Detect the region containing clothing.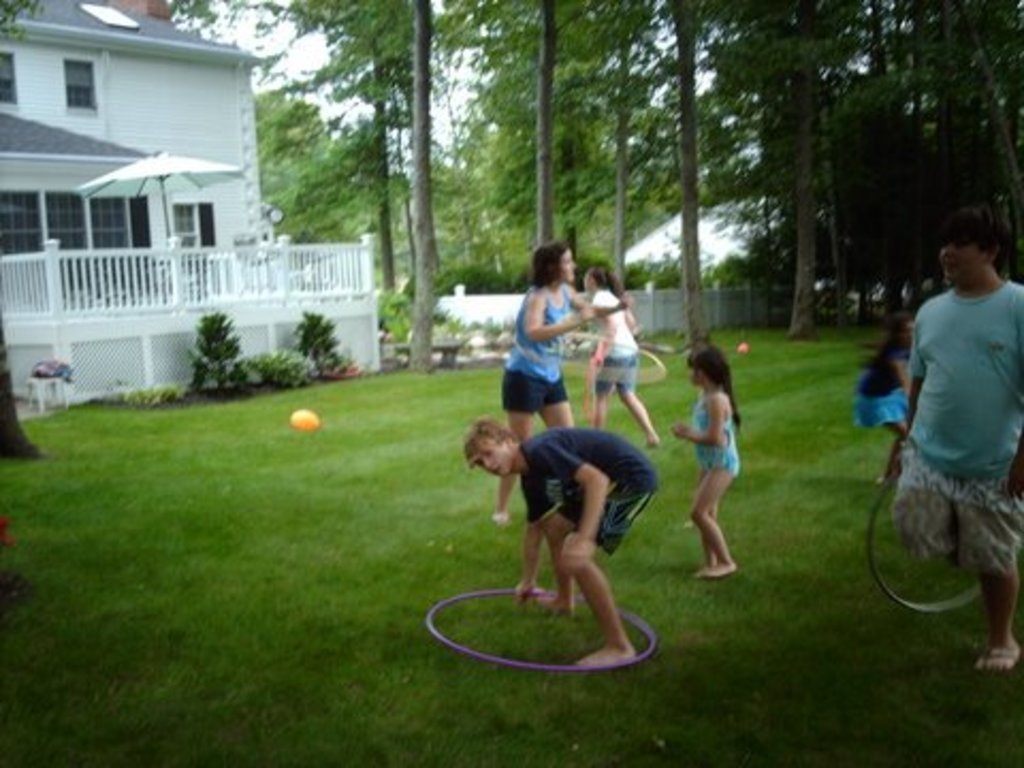
(853,337,913,433).
